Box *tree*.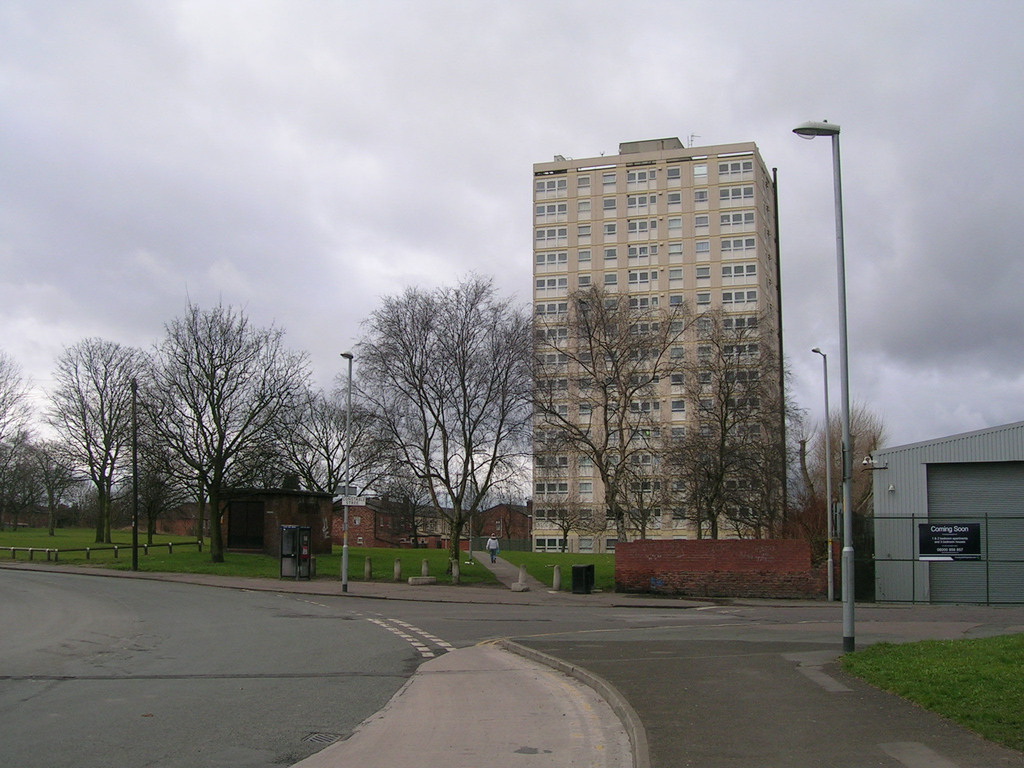
bbox=(40, 332, 155, 545).
